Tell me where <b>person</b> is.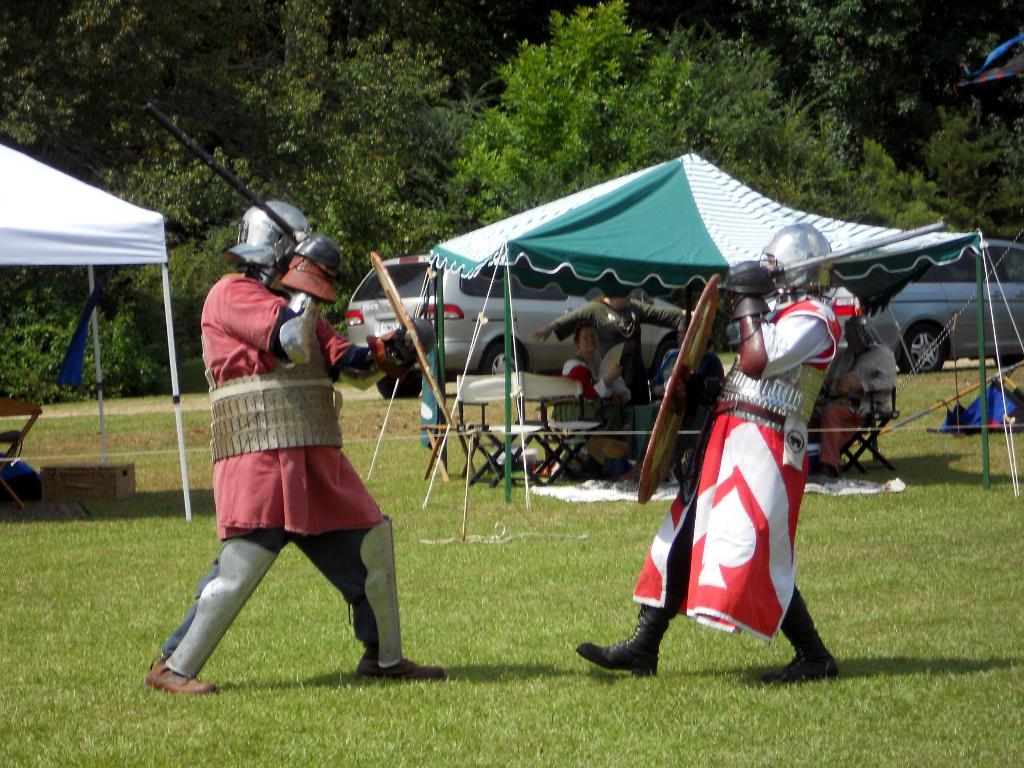
<b>person</b> is at Rect(574, 223, 863, 688).
